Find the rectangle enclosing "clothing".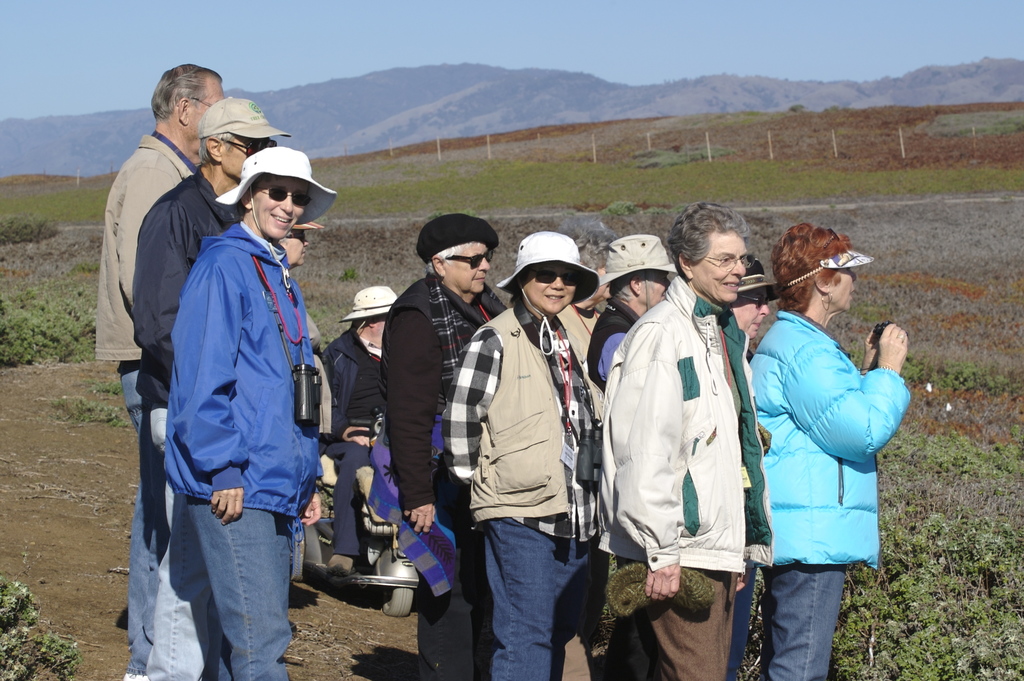
[left=154, top=219, right=326, bottom=680].
